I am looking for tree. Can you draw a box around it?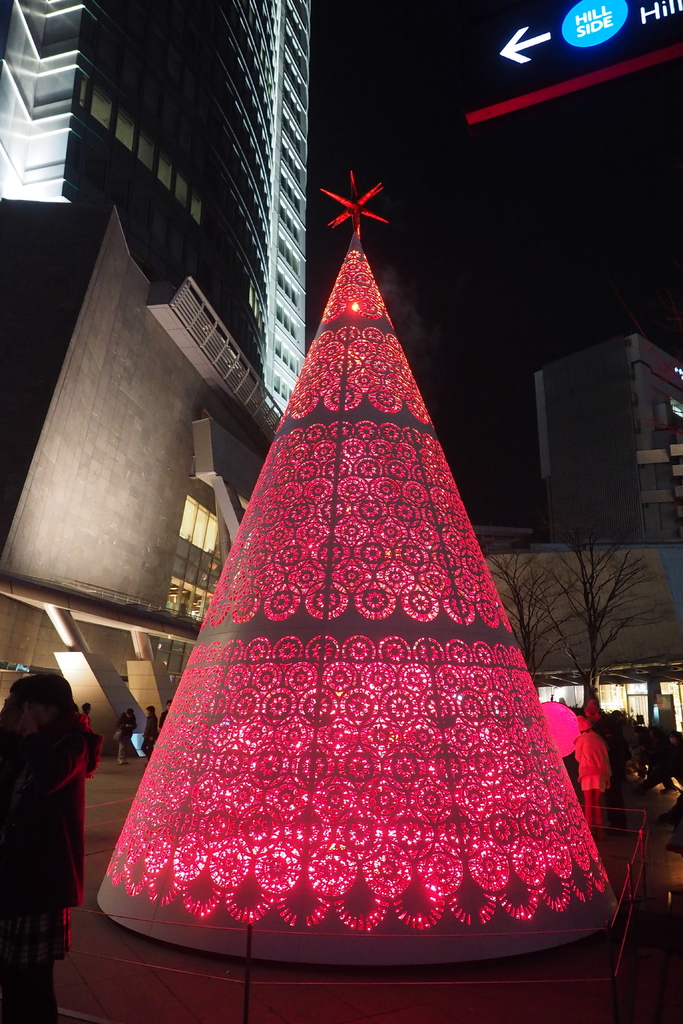
Sure, the bounding box is bbox=(491, 540, 575, 714).
